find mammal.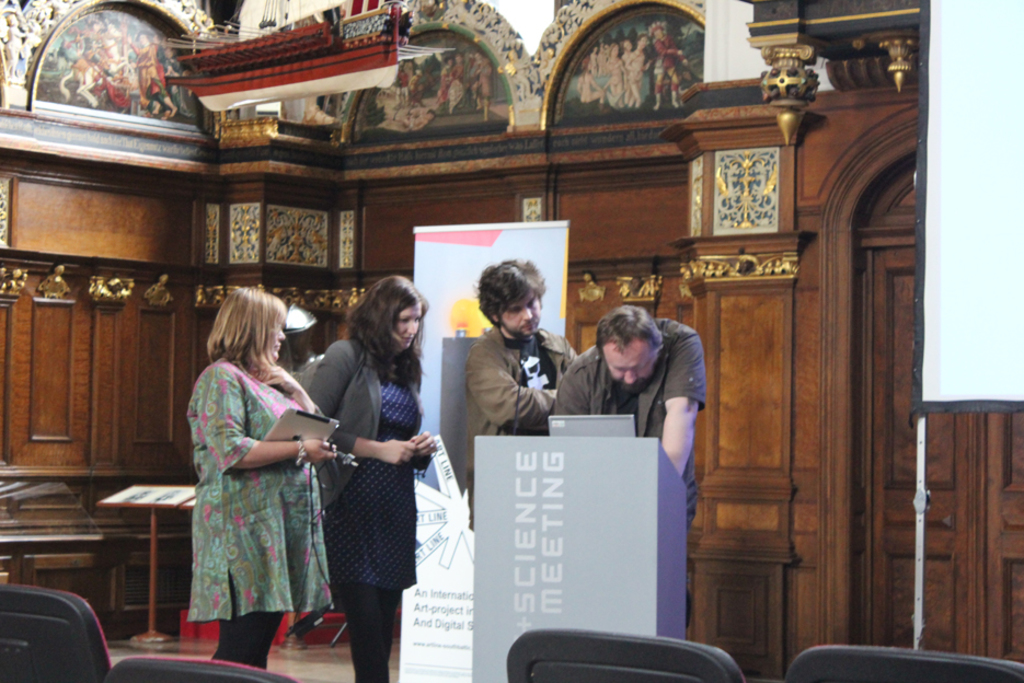
[188,283,333,662].
